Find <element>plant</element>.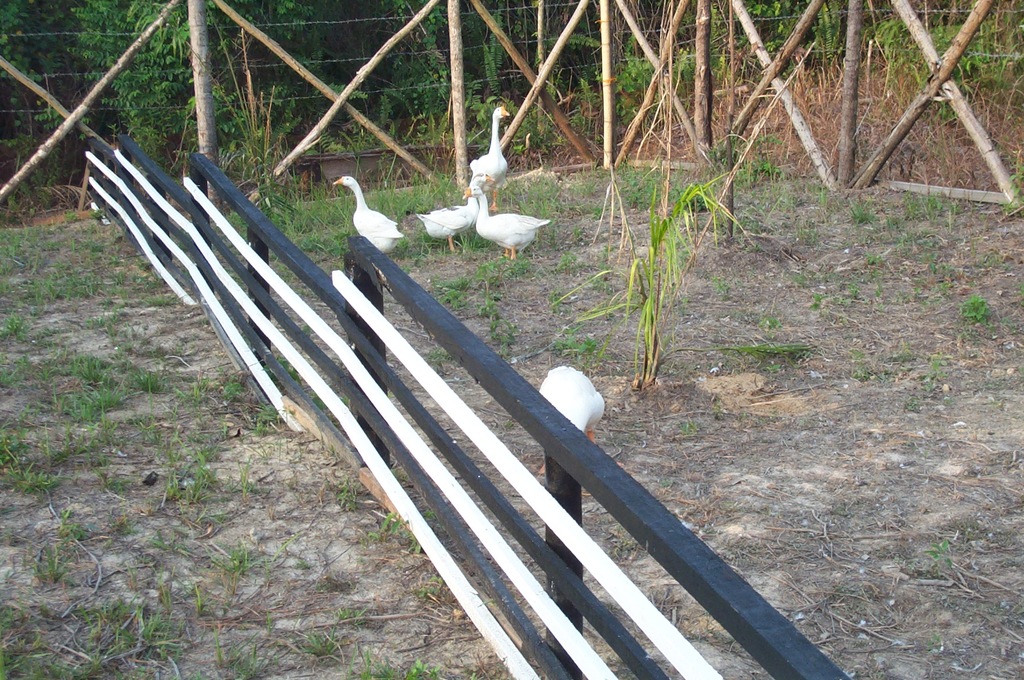
box(904, 519, 948, 574).
